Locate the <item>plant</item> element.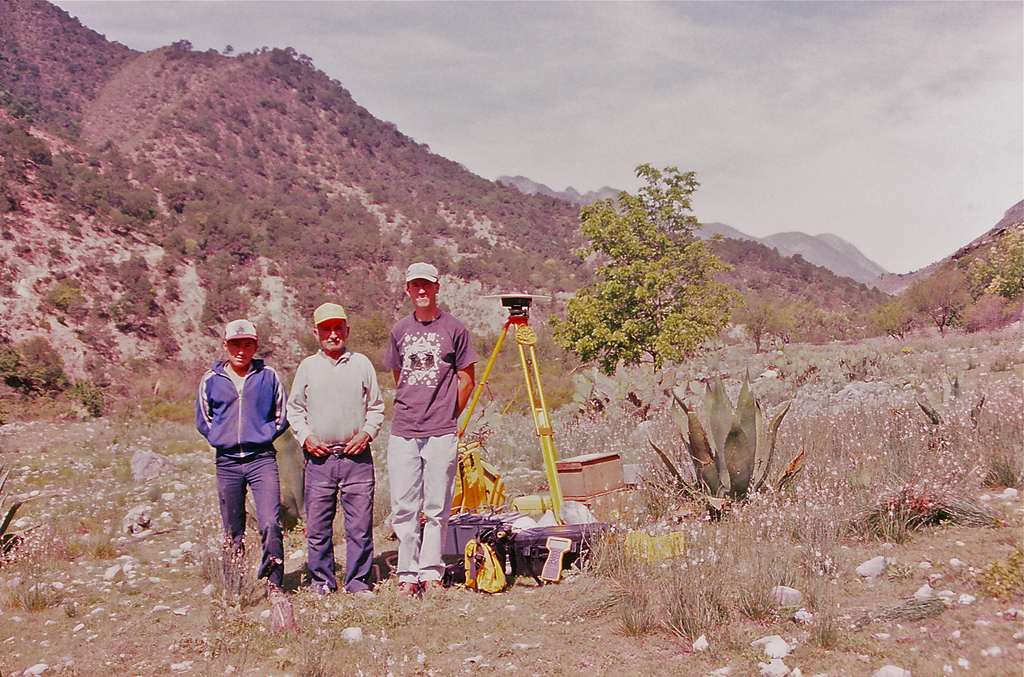
Element bbox: (646,367,799,536).
